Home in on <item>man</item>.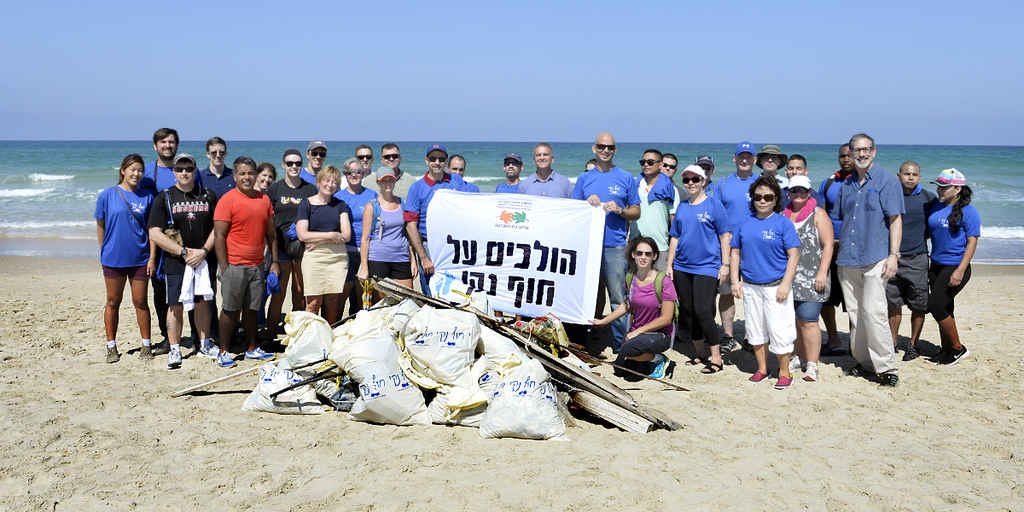
Homed in at [x1=496, y1=153, x2=525, y2=195].
